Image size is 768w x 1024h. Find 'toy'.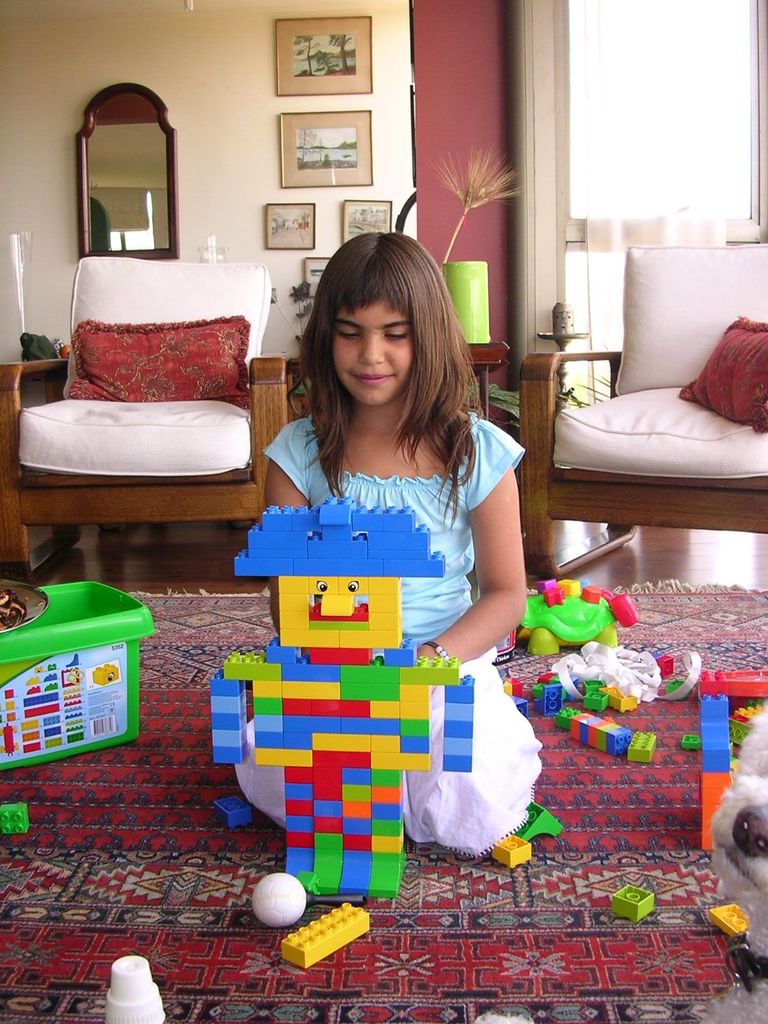
pyautogui.locateOnScreen(540, 626, 707, 710).
